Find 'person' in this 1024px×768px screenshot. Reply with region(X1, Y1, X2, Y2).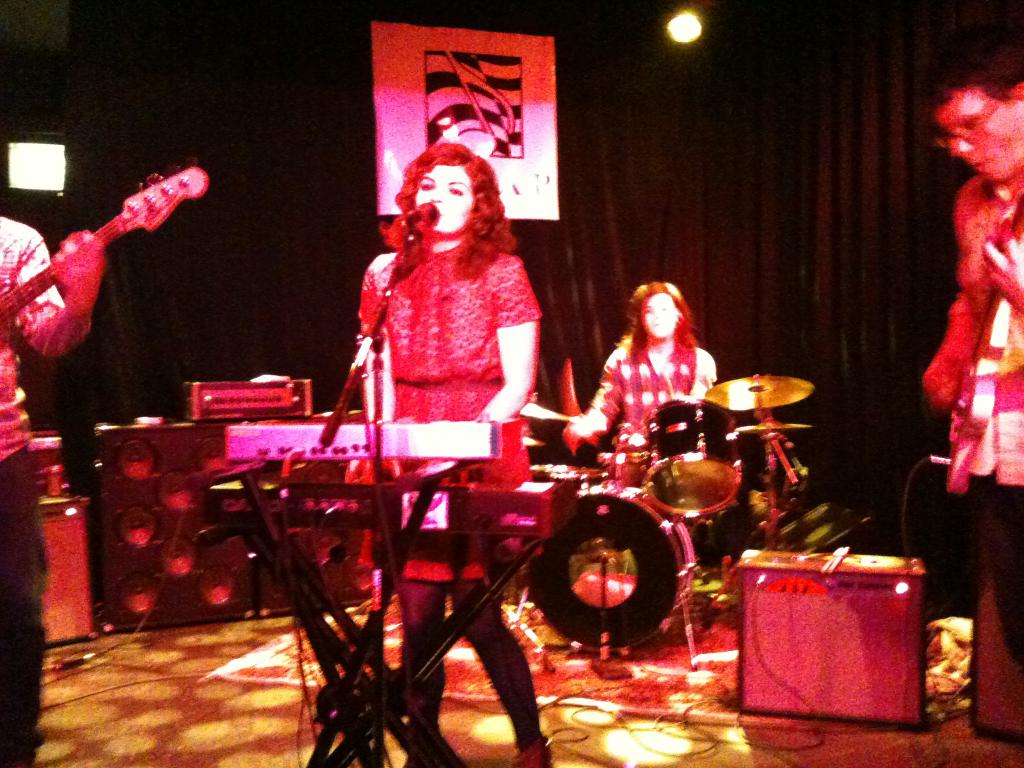
region(0, 209, 100, 764).
